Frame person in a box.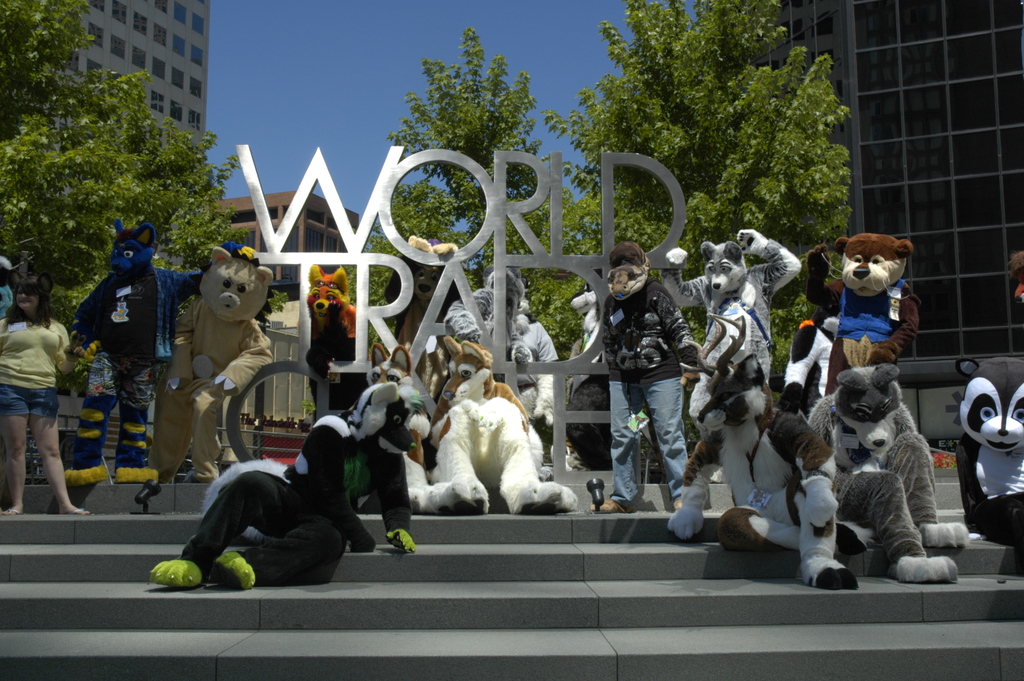
box=[0, 275, 92, 513].
